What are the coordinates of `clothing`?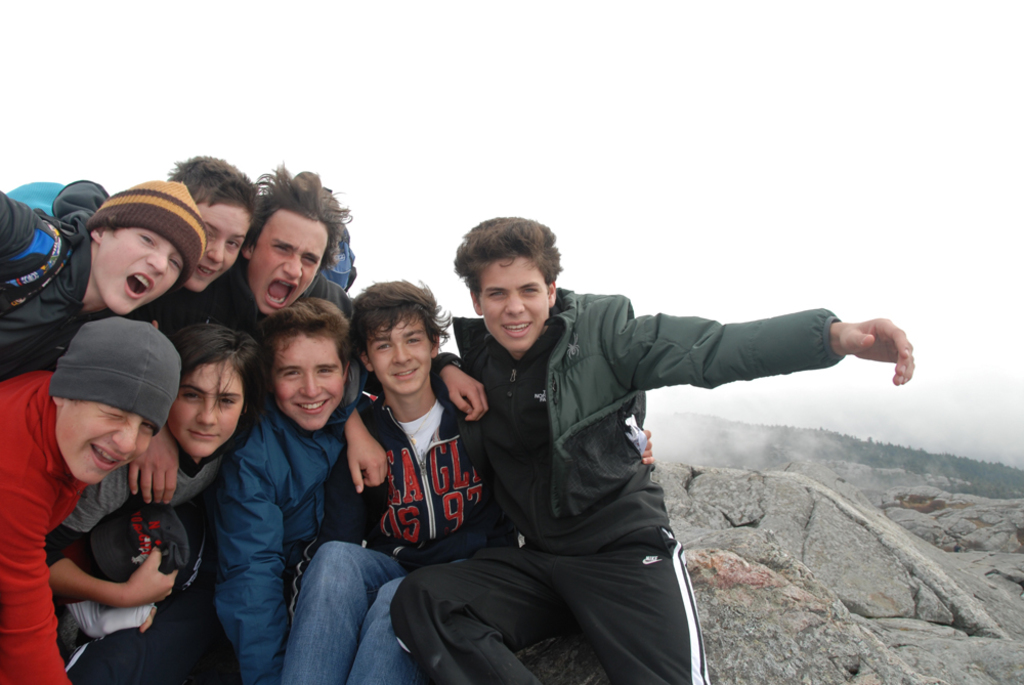
box=[42, 441, 237, 684].
